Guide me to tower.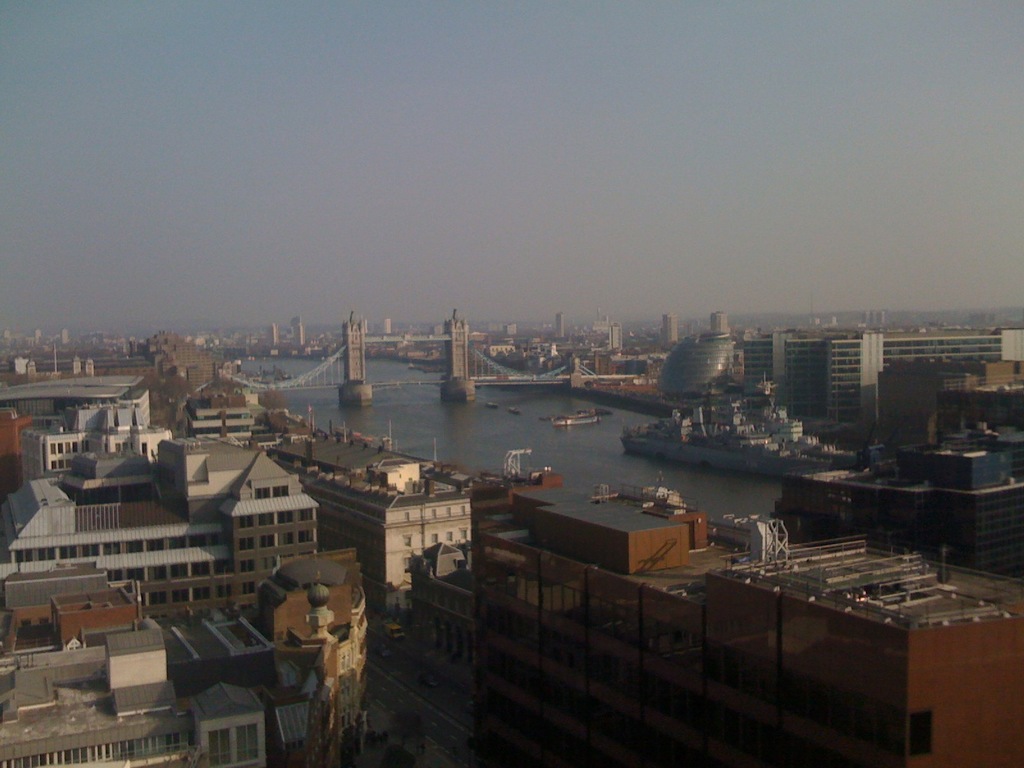
Guidance: box=[717, 311, 725, 331].
